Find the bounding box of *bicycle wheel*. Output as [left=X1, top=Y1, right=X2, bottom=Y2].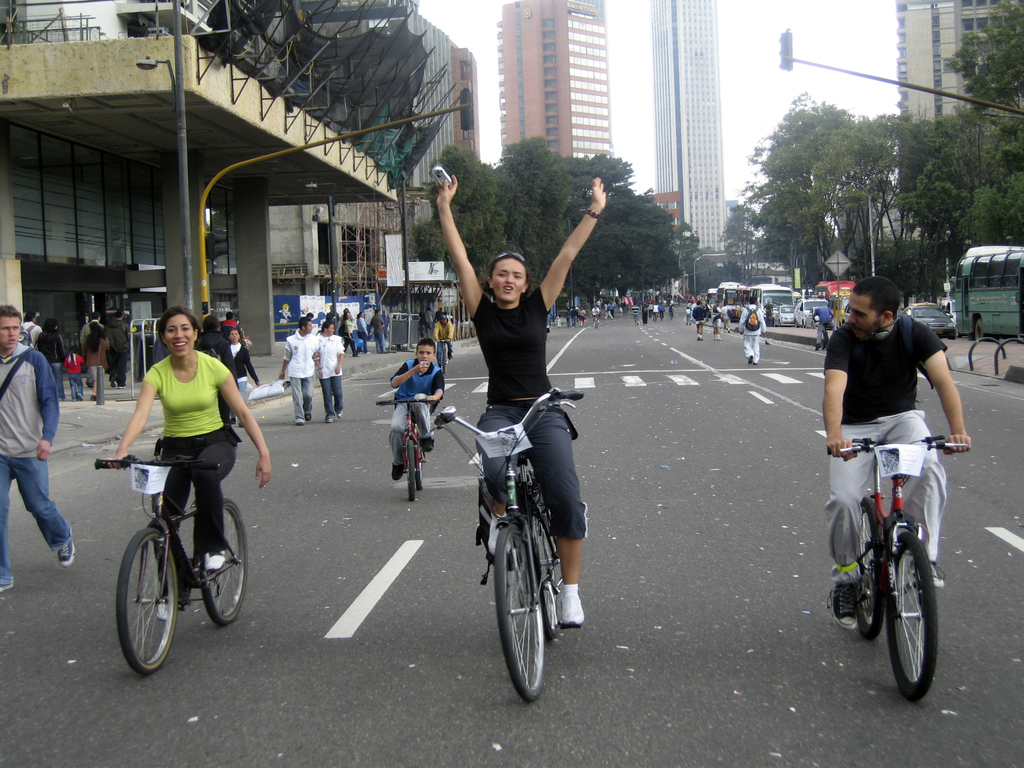
[left=198, top=497, right=247, bottom=623].
